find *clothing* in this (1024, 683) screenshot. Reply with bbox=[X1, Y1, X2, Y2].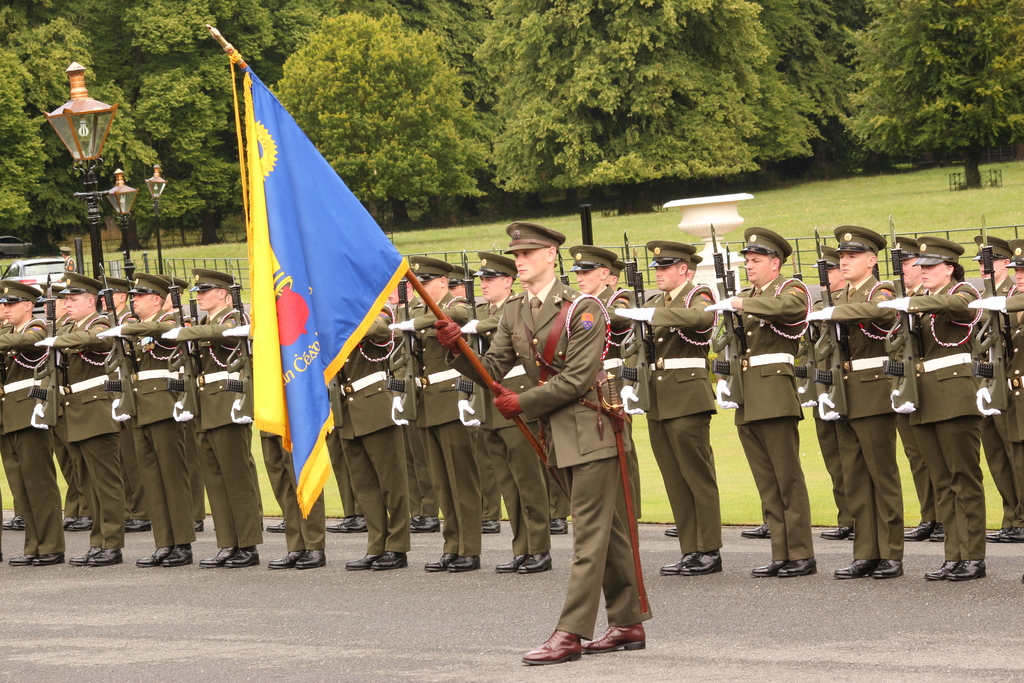
bbox=[60, 454, 92, 525].
